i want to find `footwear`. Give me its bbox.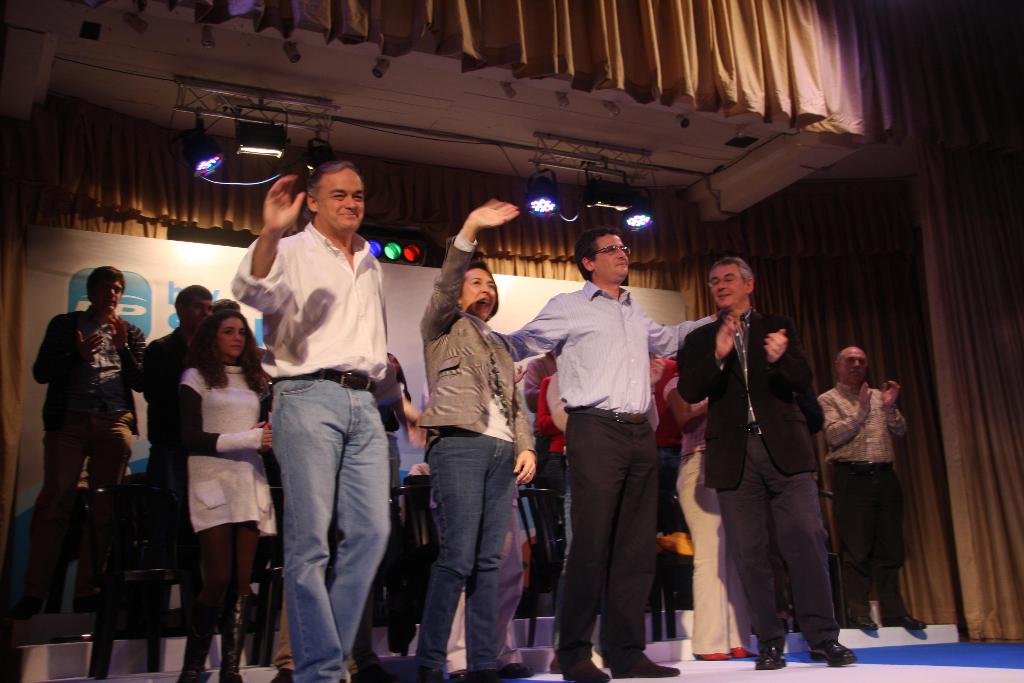
(x1=847, y1=616, x2=879, y2=633).
